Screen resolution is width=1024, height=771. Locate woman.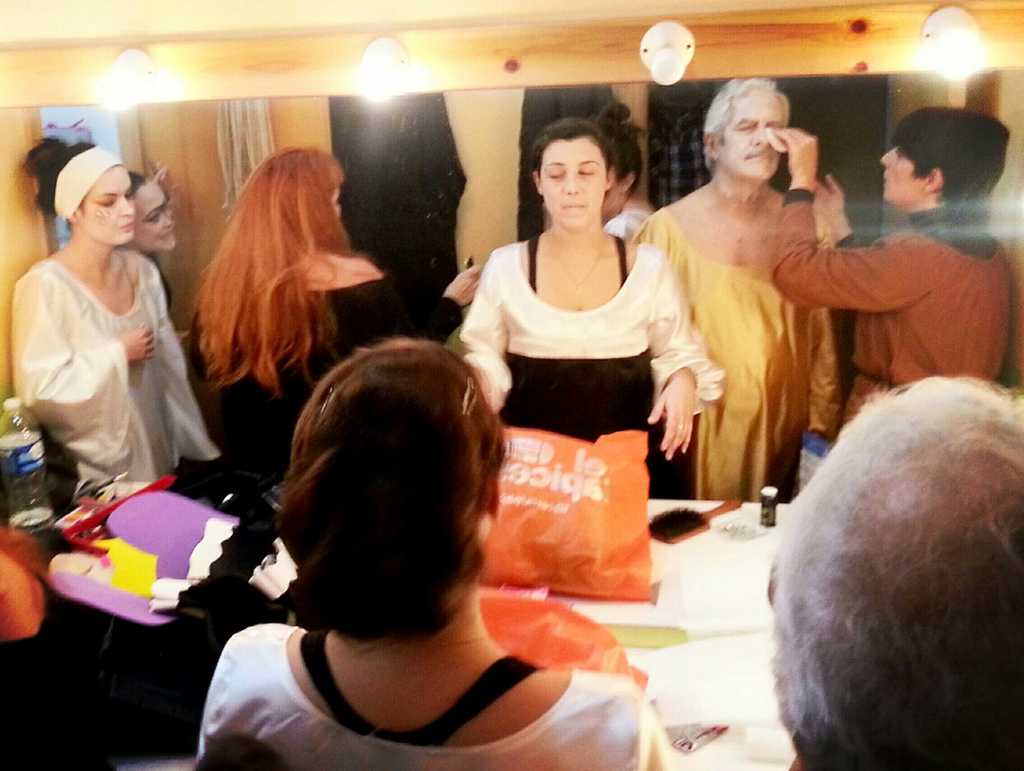
x1=172 y1=146 x2=492 y2=511.
